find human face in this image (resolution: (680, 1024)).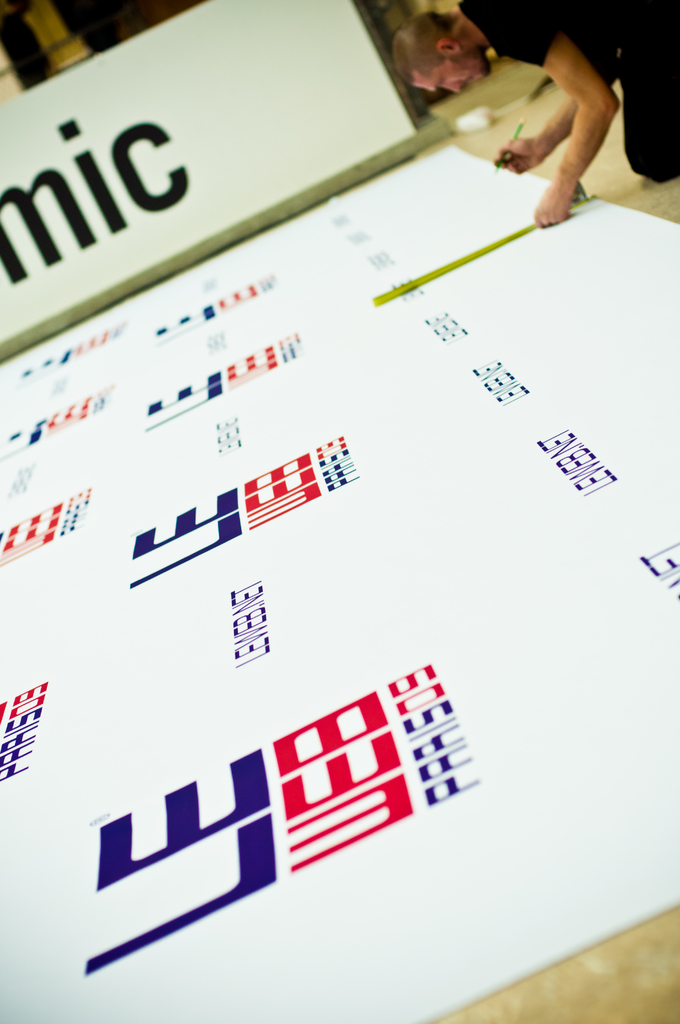
x1=427, y1=50, x2=490, y2=97.
